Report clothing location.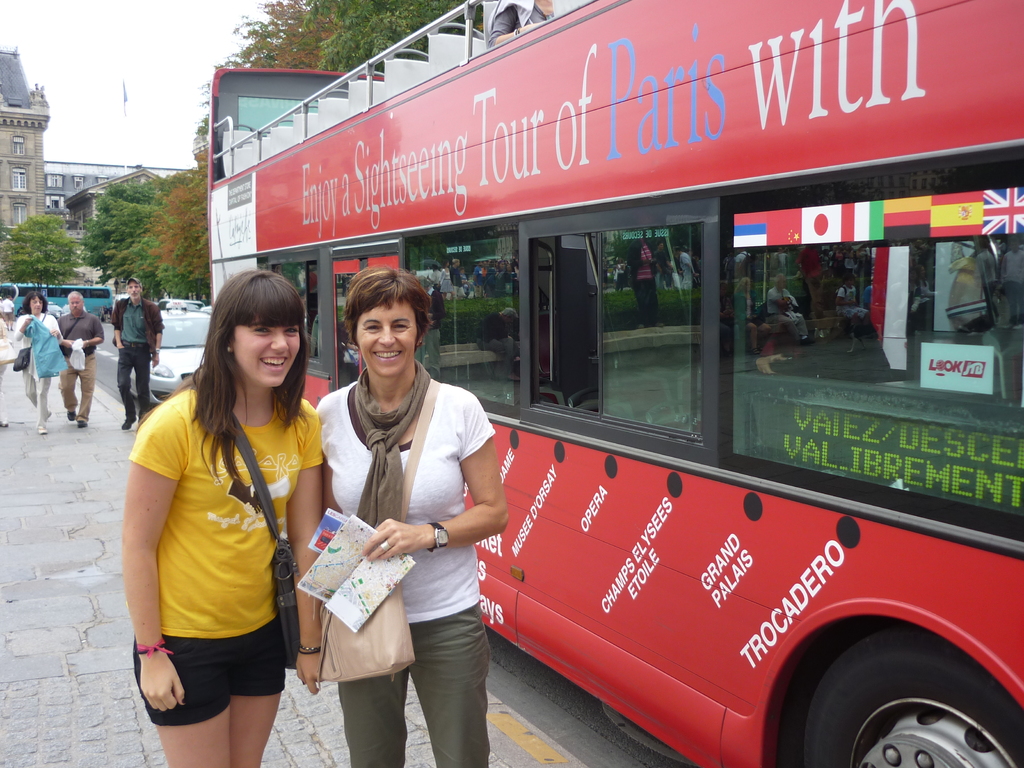
Report: x1=299 y1=312 x2=502 y2=730.
